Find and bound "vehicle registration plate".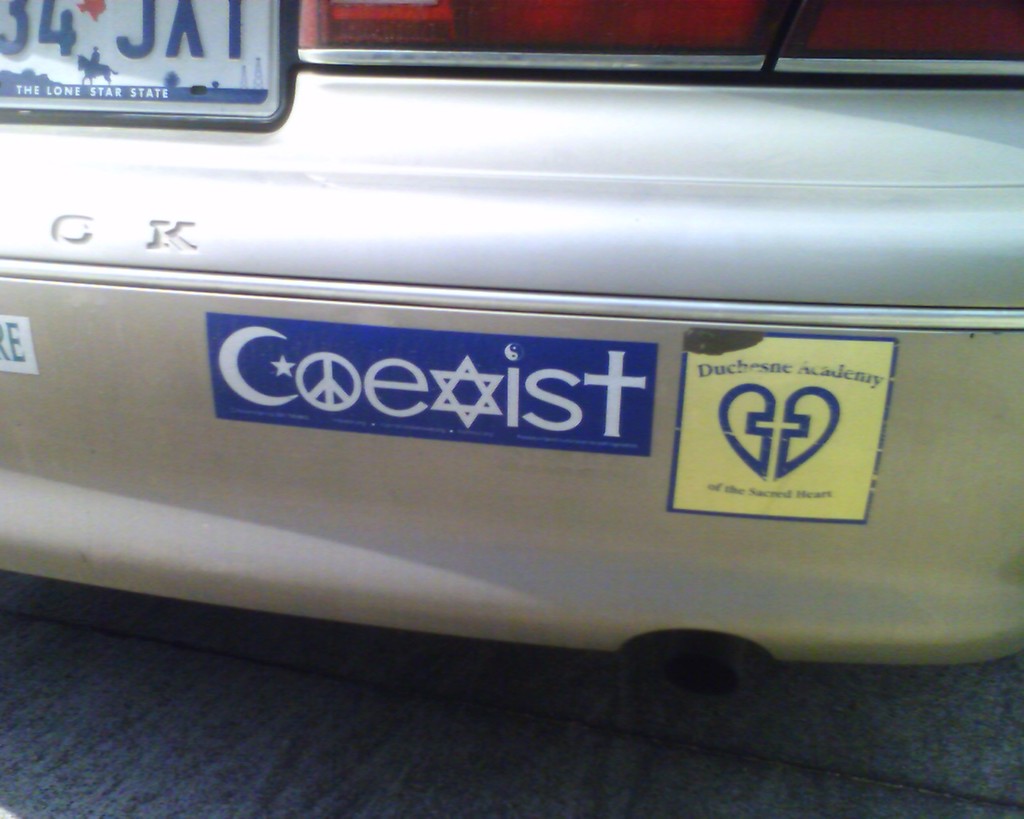
Bound: bbox(3, 0, 293, 112).
